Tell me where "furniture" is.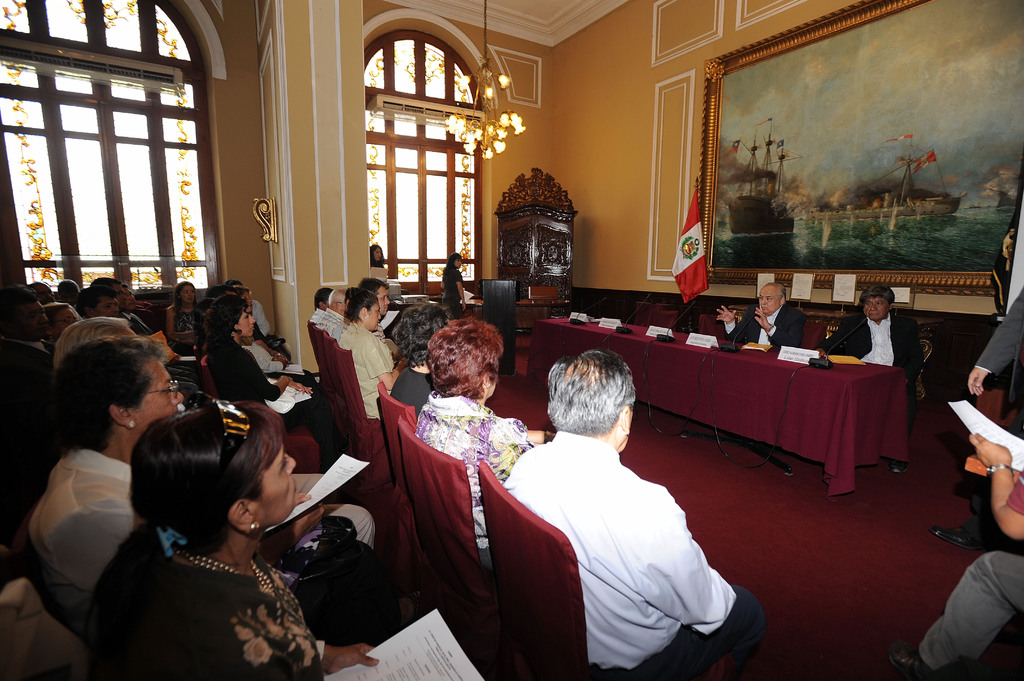
"furniture" is at [left=284, top=421, right=319, bottom=472].
